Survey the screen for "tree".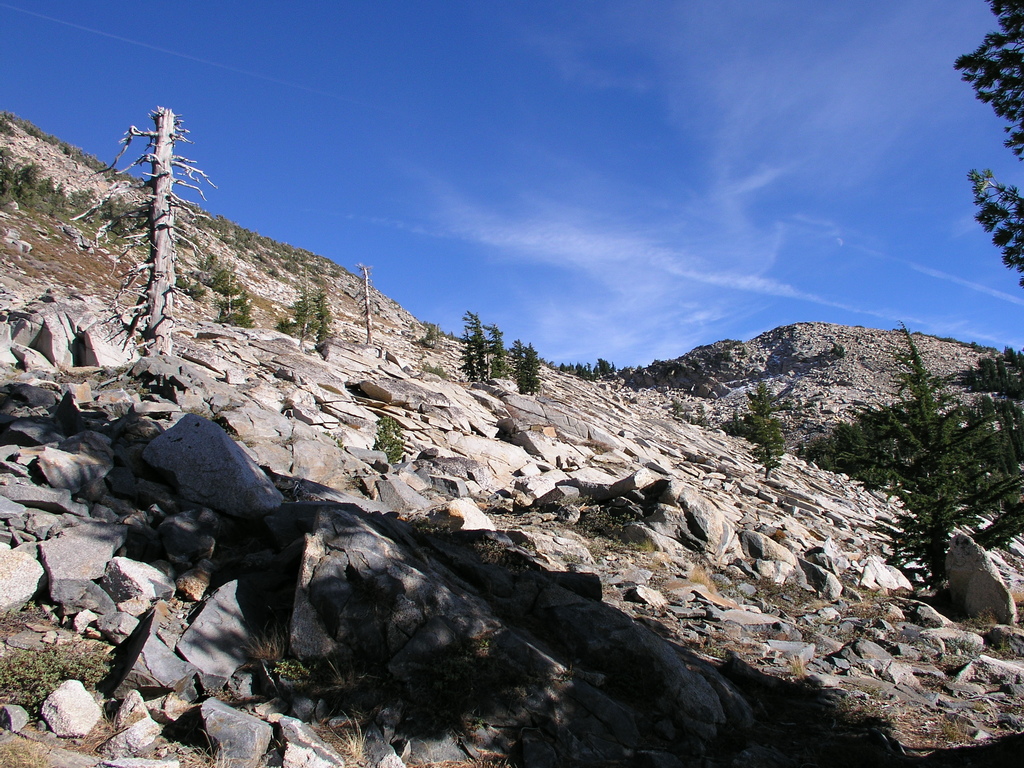
Survey found: region(285, 289, 318, 349).
